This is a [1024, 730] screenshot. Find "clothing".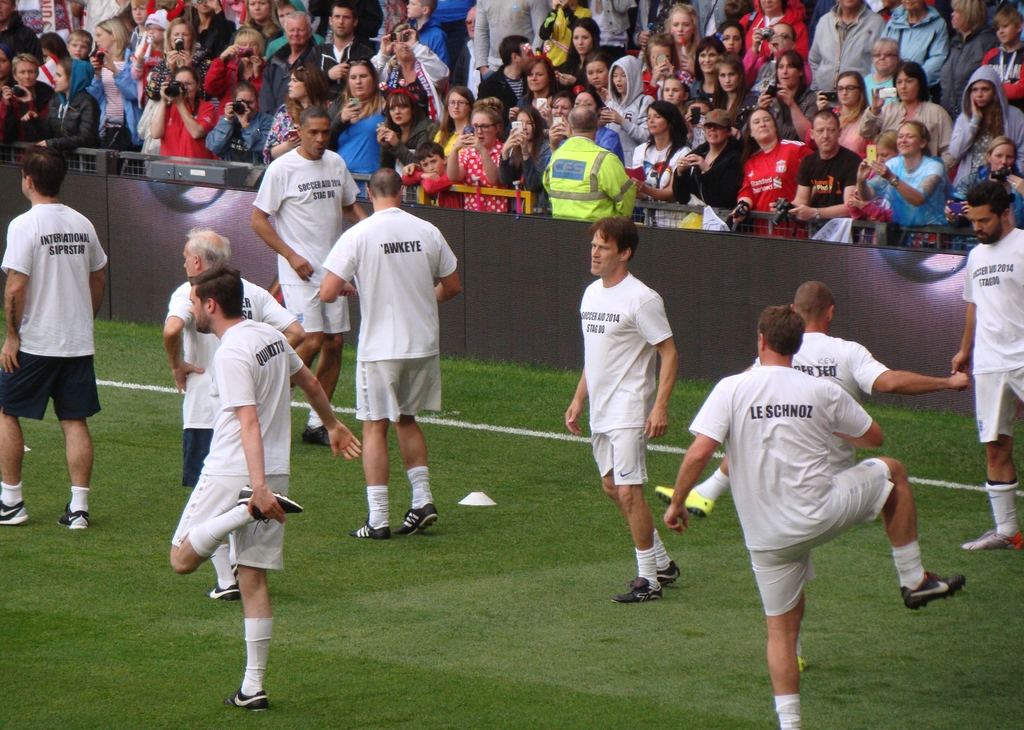
Bounding box: select_region(406, 465, 435, 512).
